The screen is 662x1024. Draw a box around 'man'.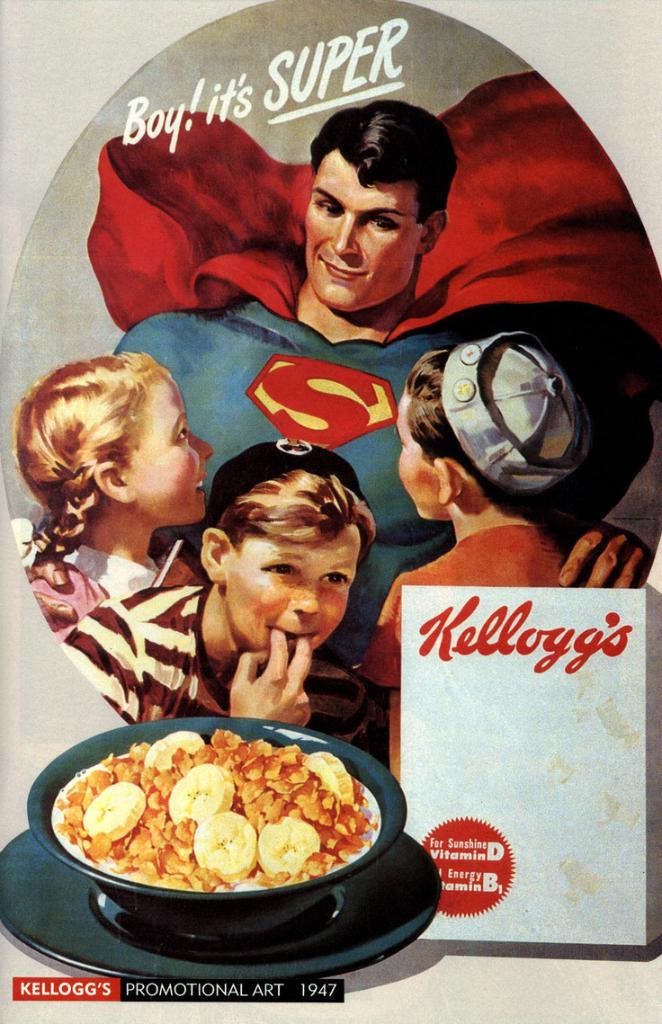
left=115, top=105, right=652, bottom=670.
